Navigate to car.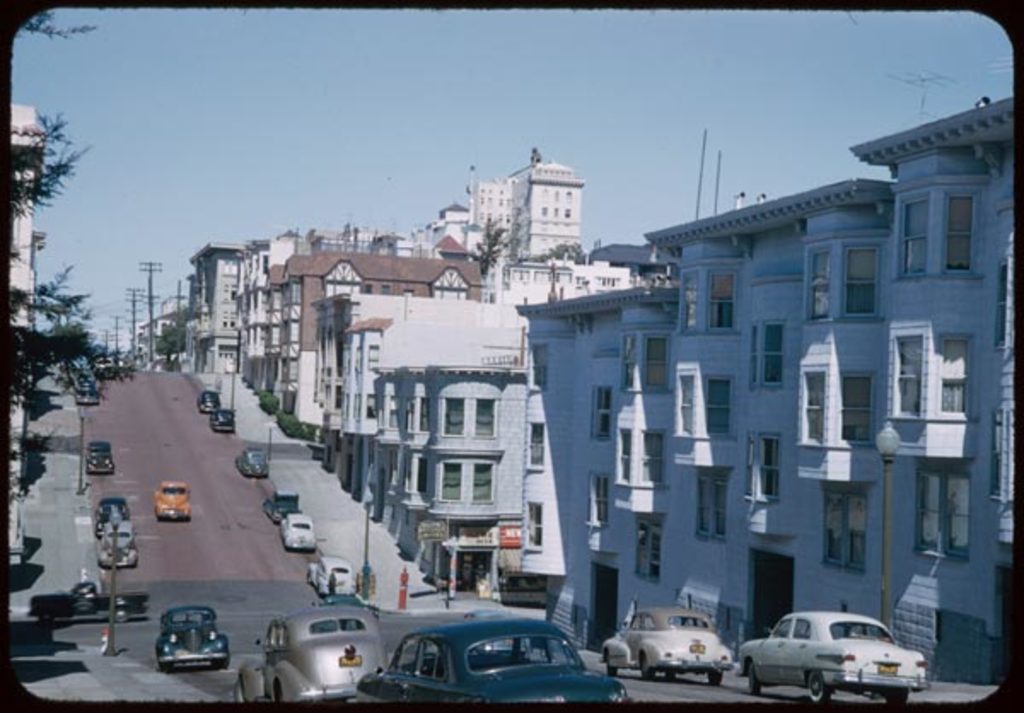
Navigation target: (234, 612, 384, 703).
